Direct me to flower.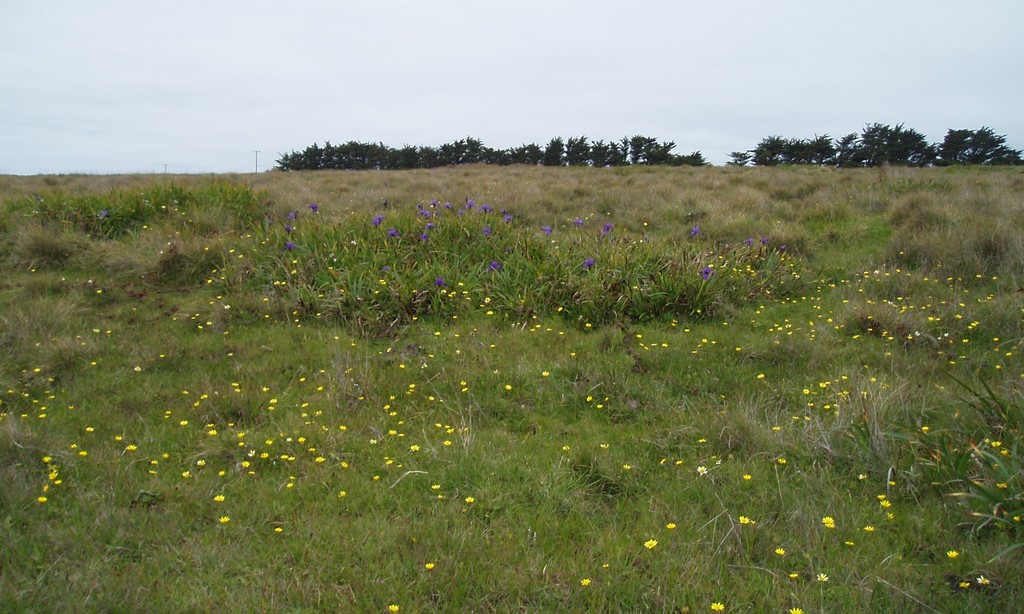
Direction: {"left": 739, "top": 513, "right": 746, "bottom": 524}.
